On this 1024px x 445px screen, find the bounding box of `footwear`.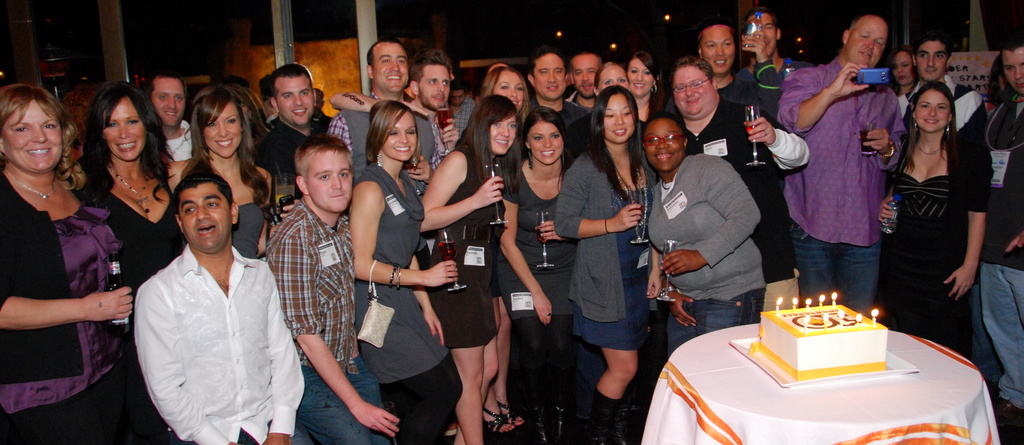
Bounding box: (552, 399, 569, 444).
